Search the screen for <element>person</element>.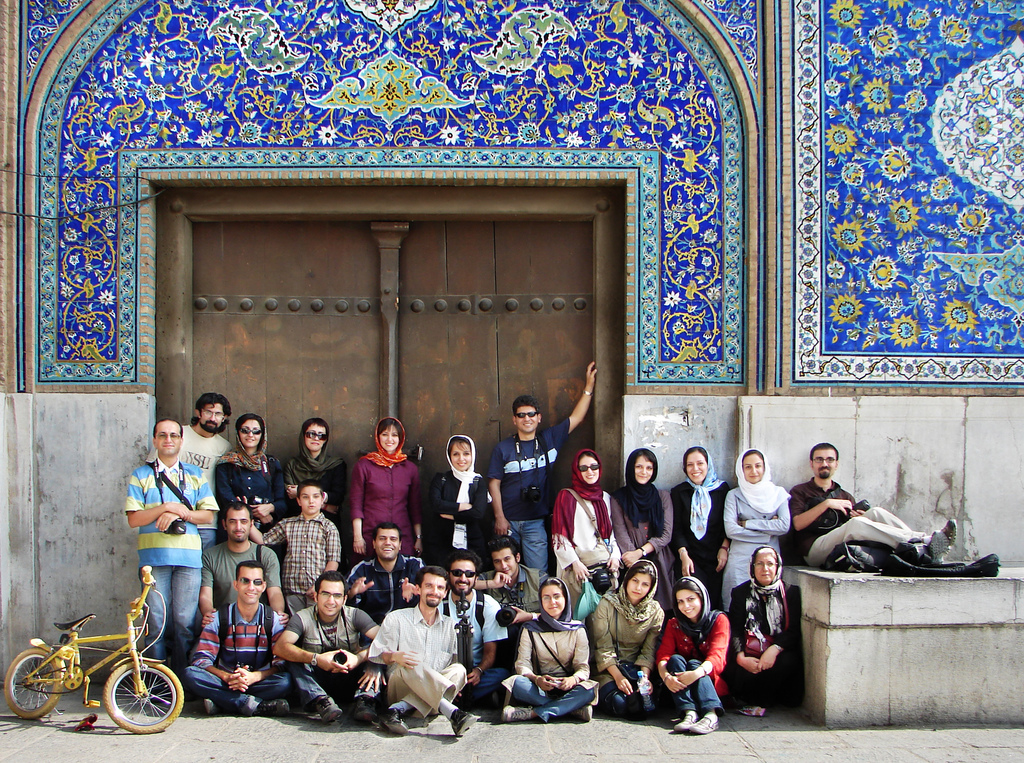
Found at (588, 557, 666, 718).
